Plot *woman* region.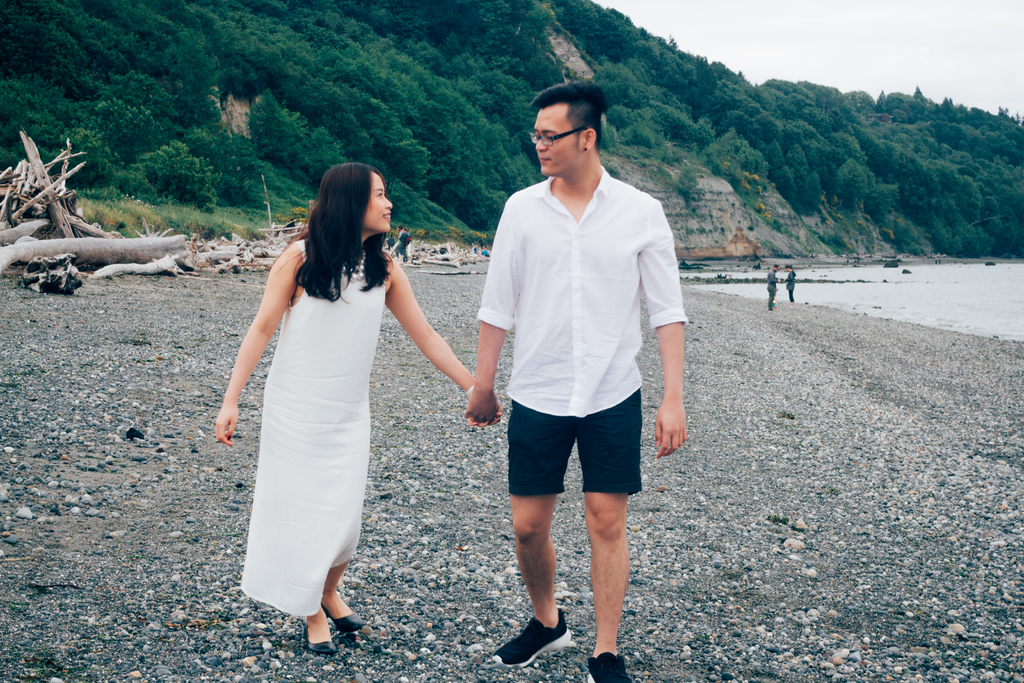
Plotted at x1=211, y1=169, x2=443, y2=652.
